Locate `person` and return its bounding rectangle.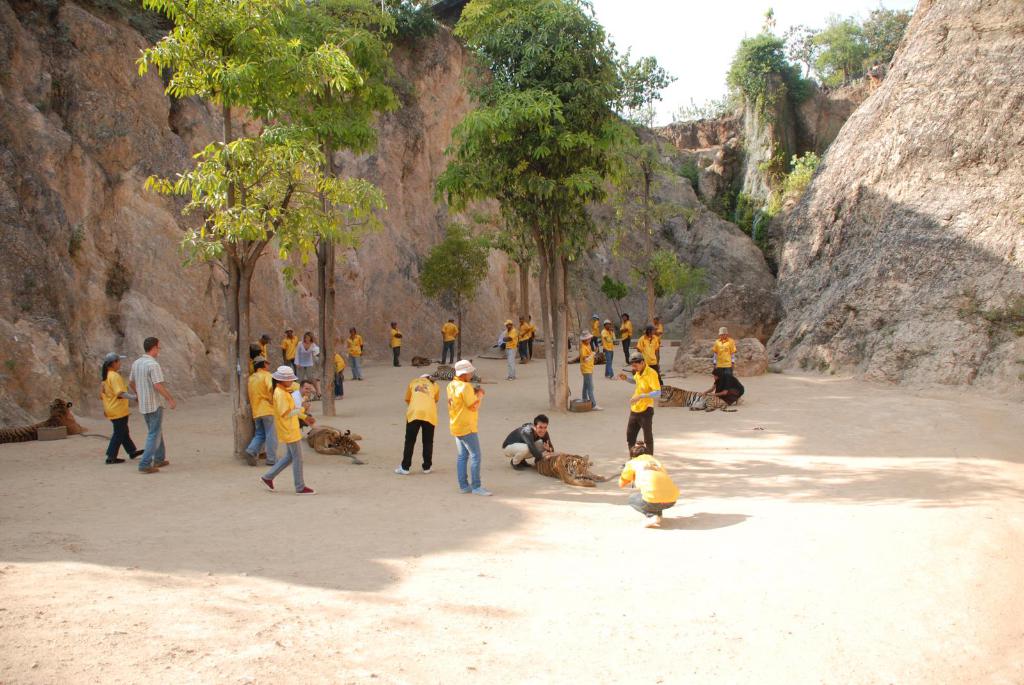
l=714, t=368, r=746, b=409.
